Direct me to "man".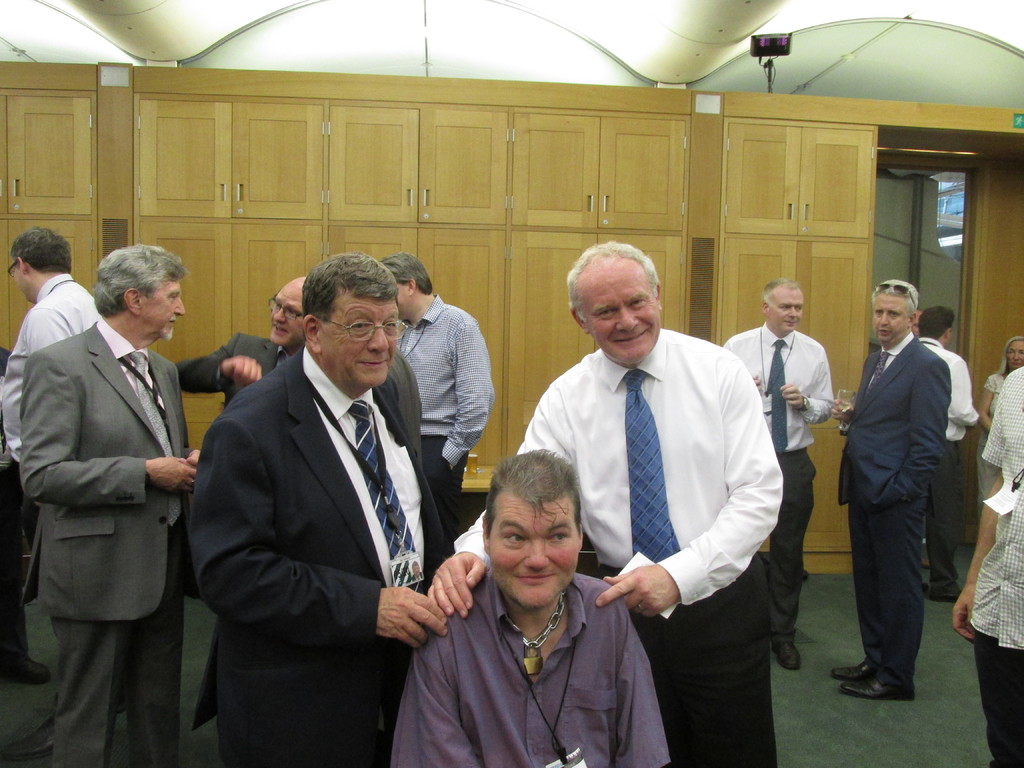
Direction: (186, 249, 448, 767).
